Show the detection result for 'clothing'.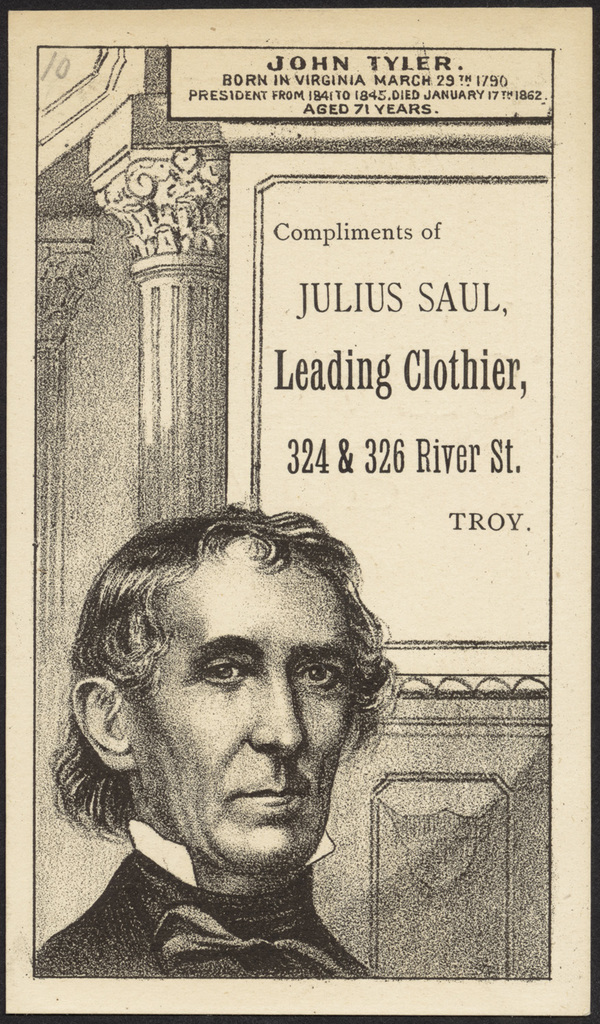
15, 762, 434, 977.
